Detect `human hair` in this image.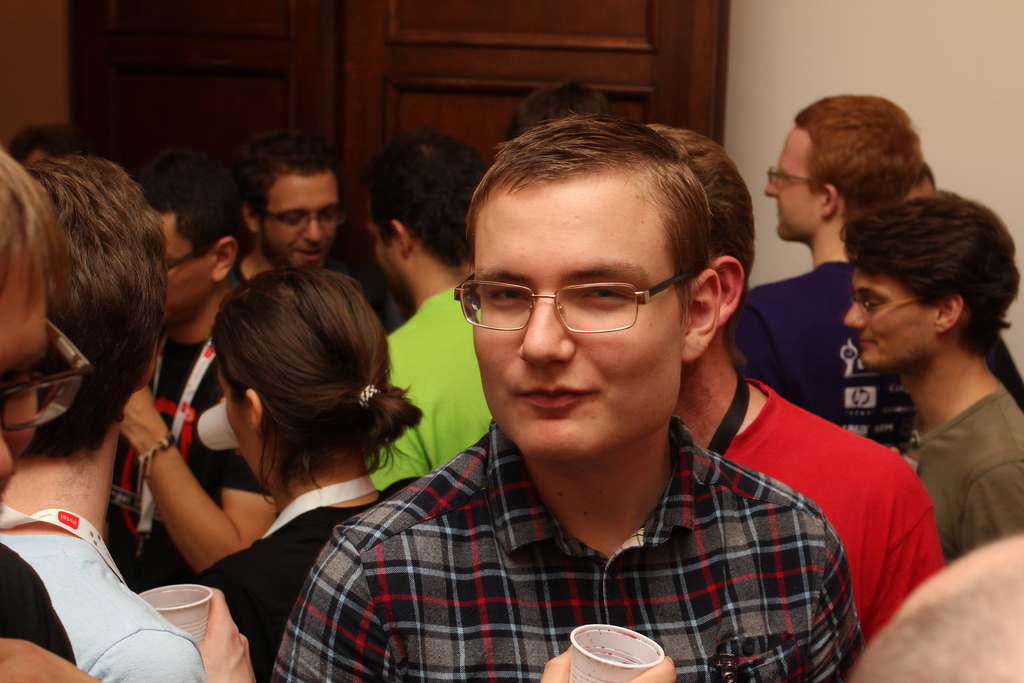
Detection: box(792, 96, 929, 213).
